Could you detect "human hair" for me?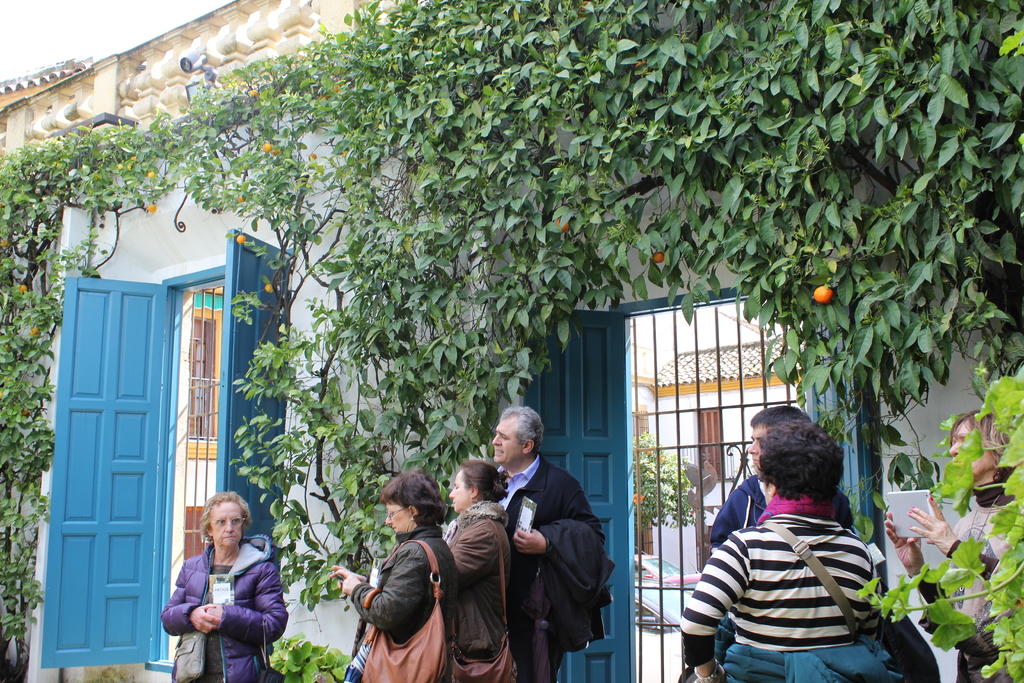
Detection result: x1=945, y1=412, x2=1010, y2=467.
